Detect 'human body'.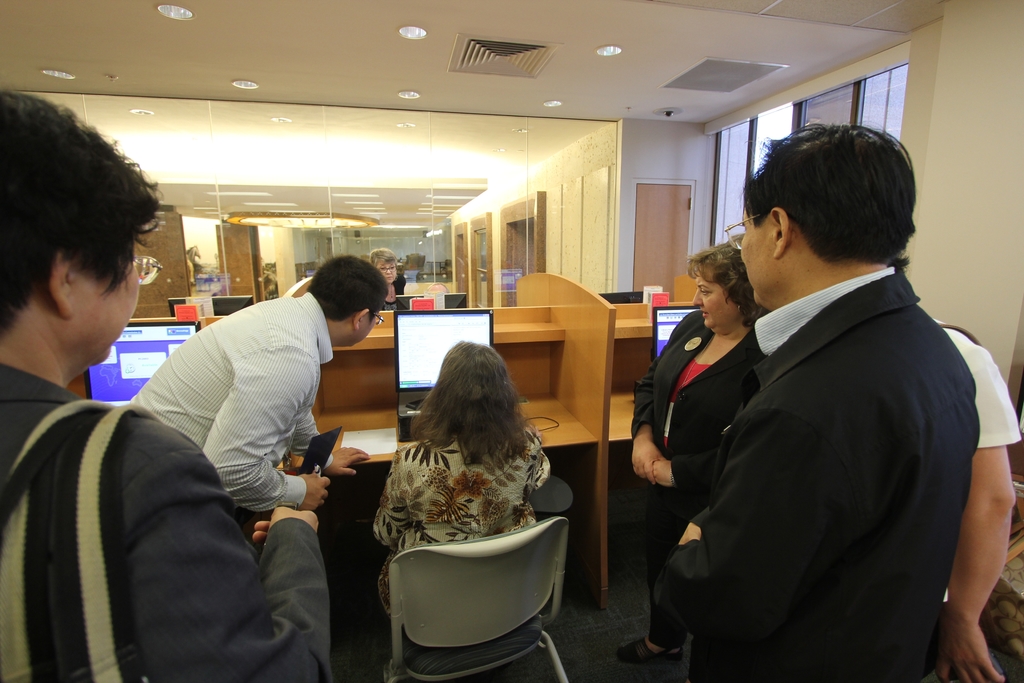
Detected at locate(367, 427, 560, 639).
